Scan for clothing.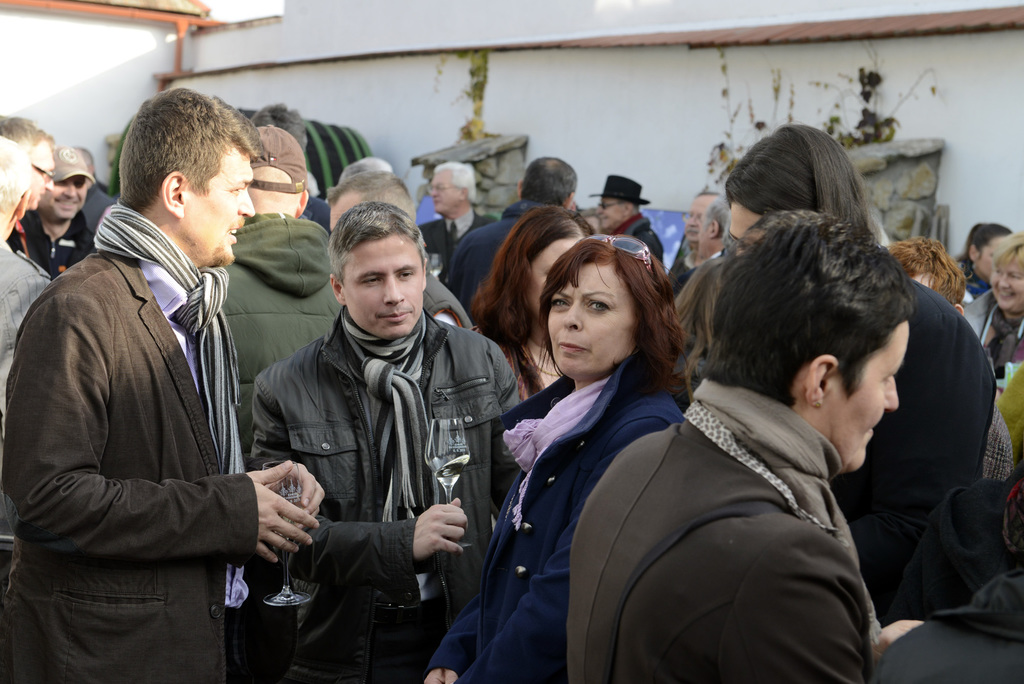
Scan result: <region>669, 237, 724, 297</region>.
